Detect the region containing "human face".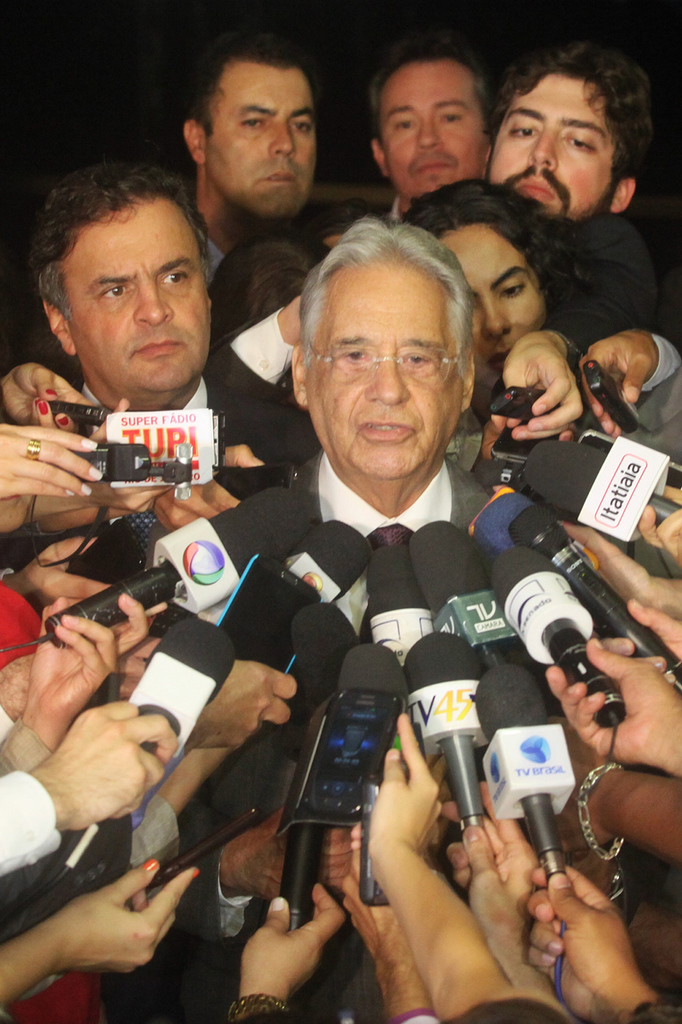
pyautogui.locateOnScreen(489, 67, 610, 221).
